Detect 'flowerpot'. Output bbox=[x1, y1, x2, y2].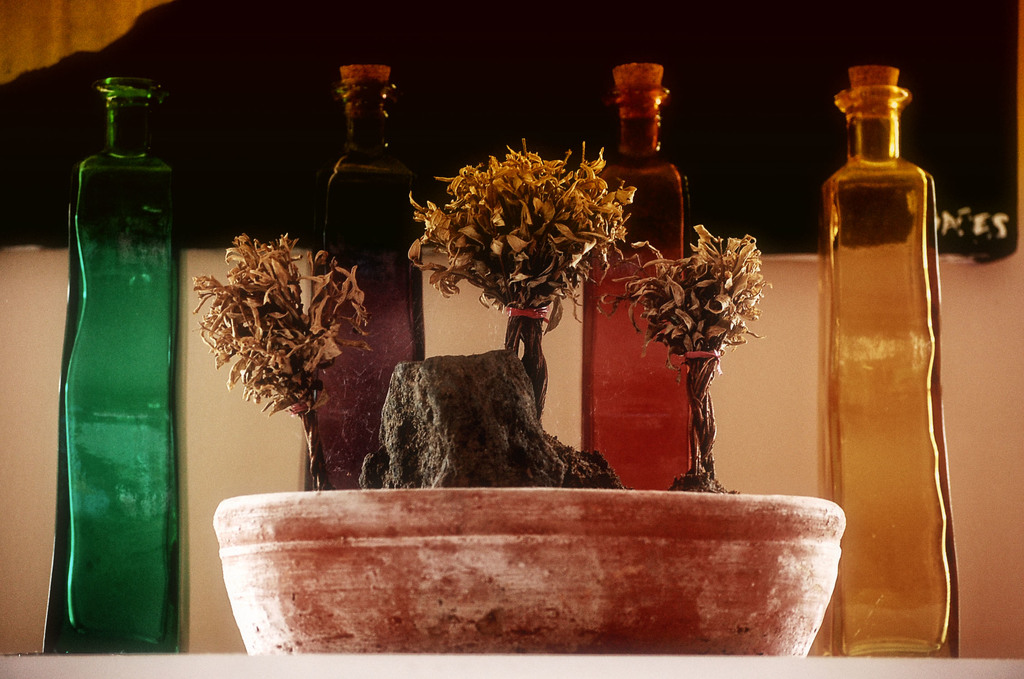
bbox=[215, 473, 888, 661].
